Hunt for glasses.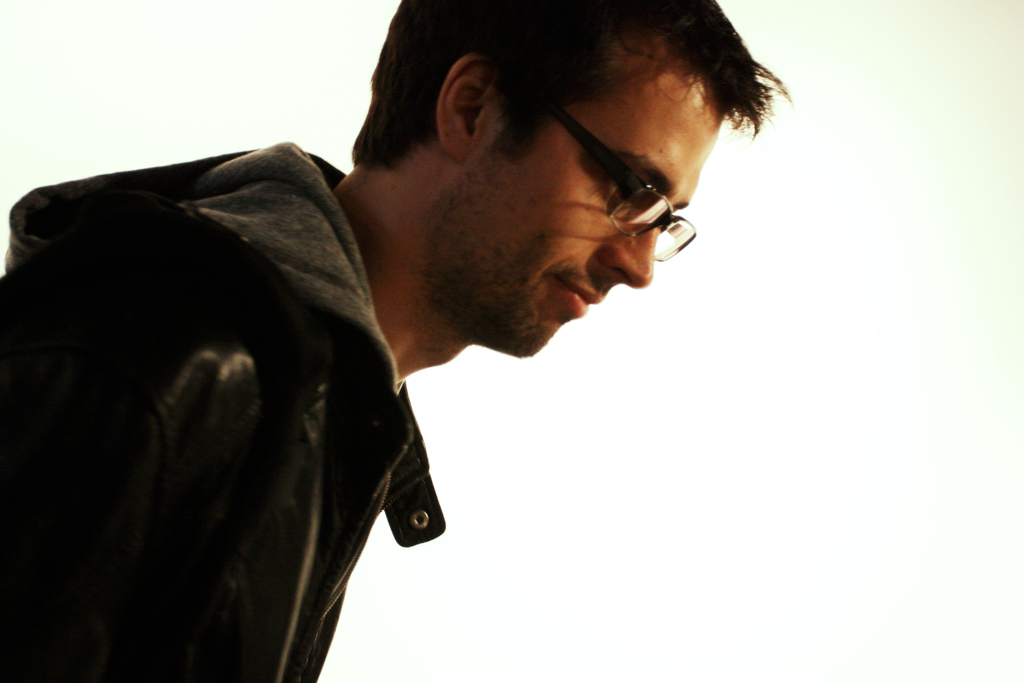
Hunted down at select_region(542, 104, 697, 265).
